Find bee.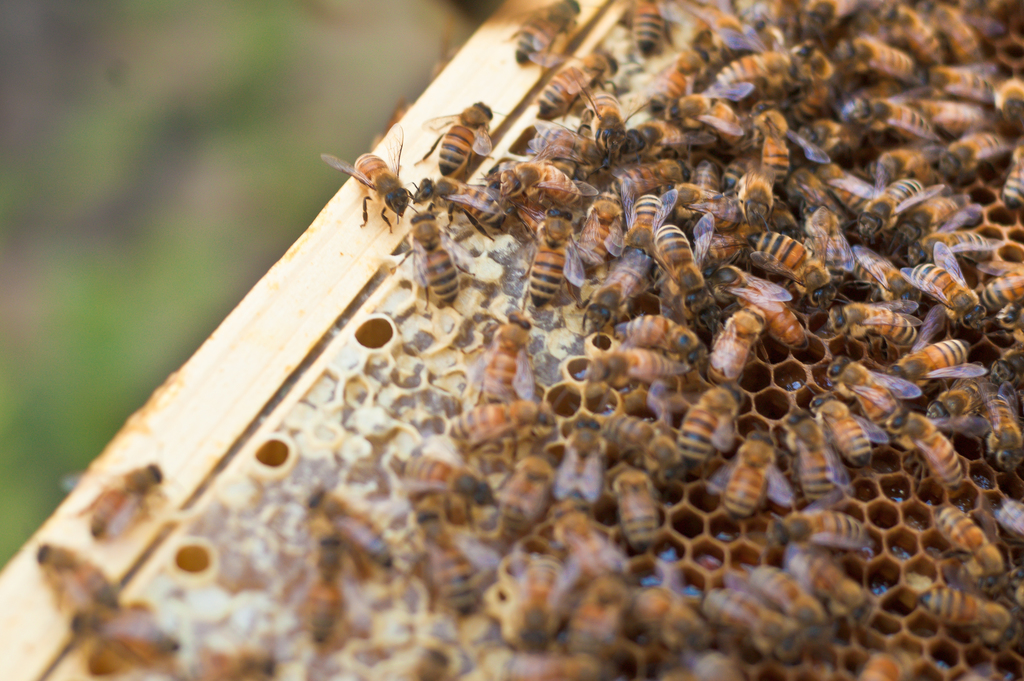
box=[598, 300, 707, 366].
